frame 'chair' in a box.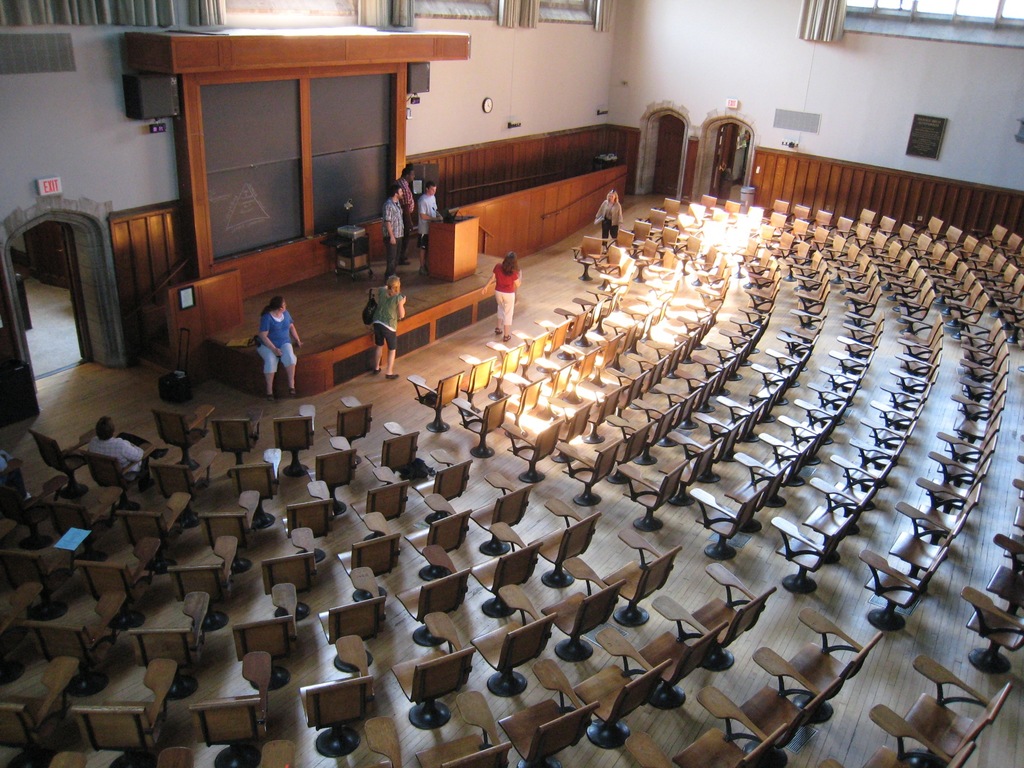
left=588, top=382, right=625, bottom=420.
